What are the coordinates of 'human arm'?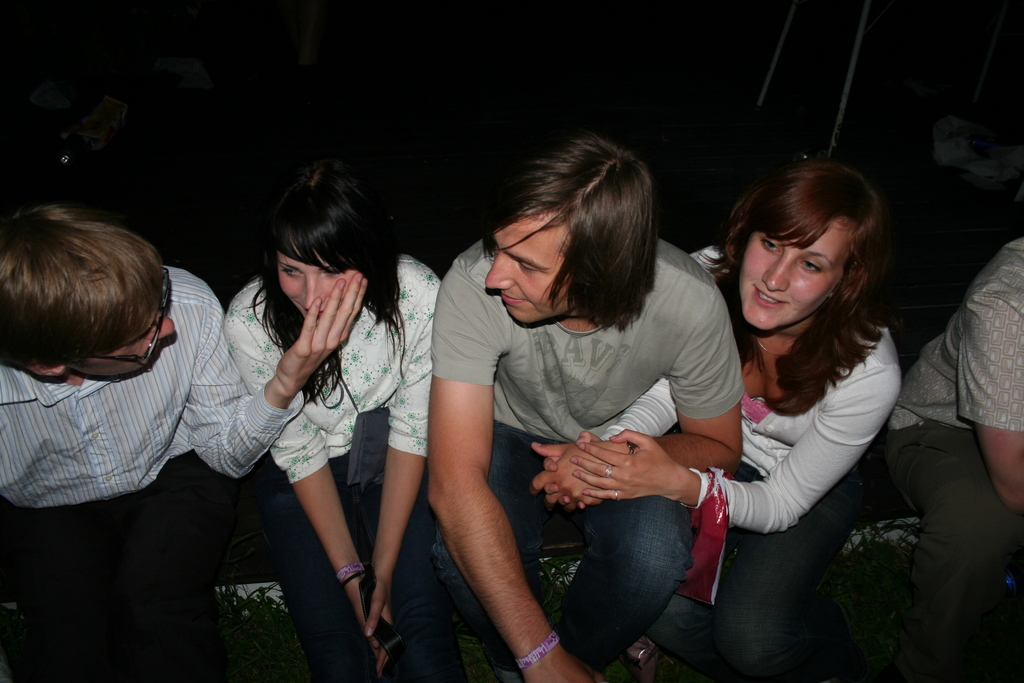
pyautogui.locateOnScreen(187, 273, 368, 477).
